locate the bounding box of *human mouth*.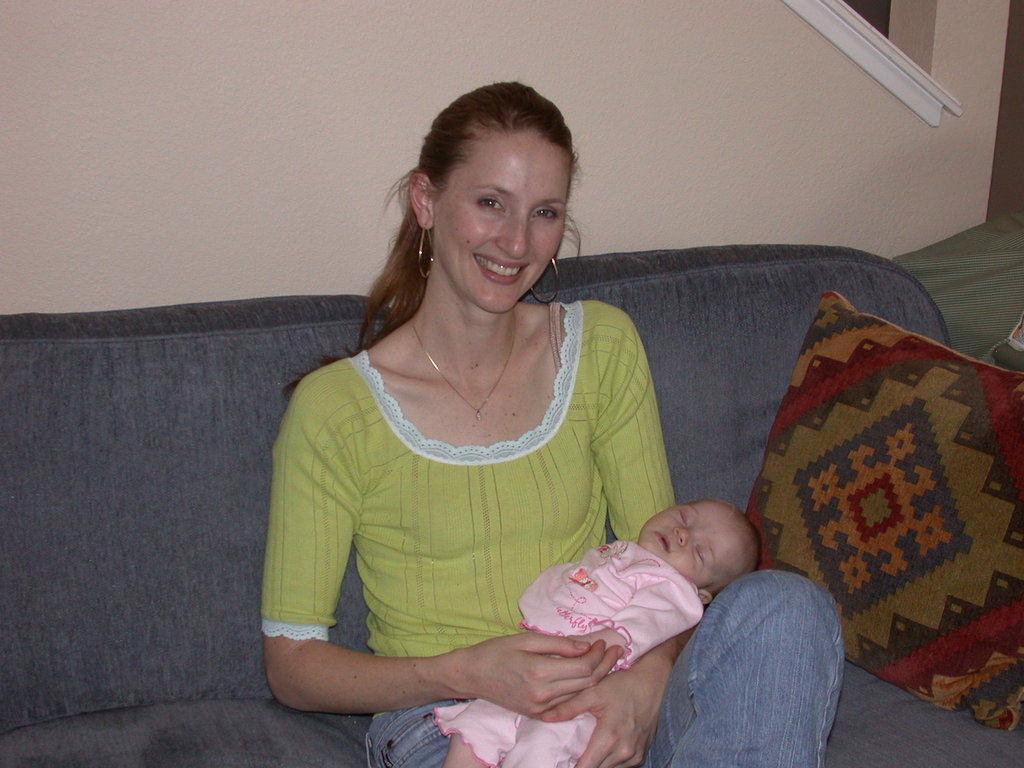
Bounding box: Rect(472, 254, 527, 285).
